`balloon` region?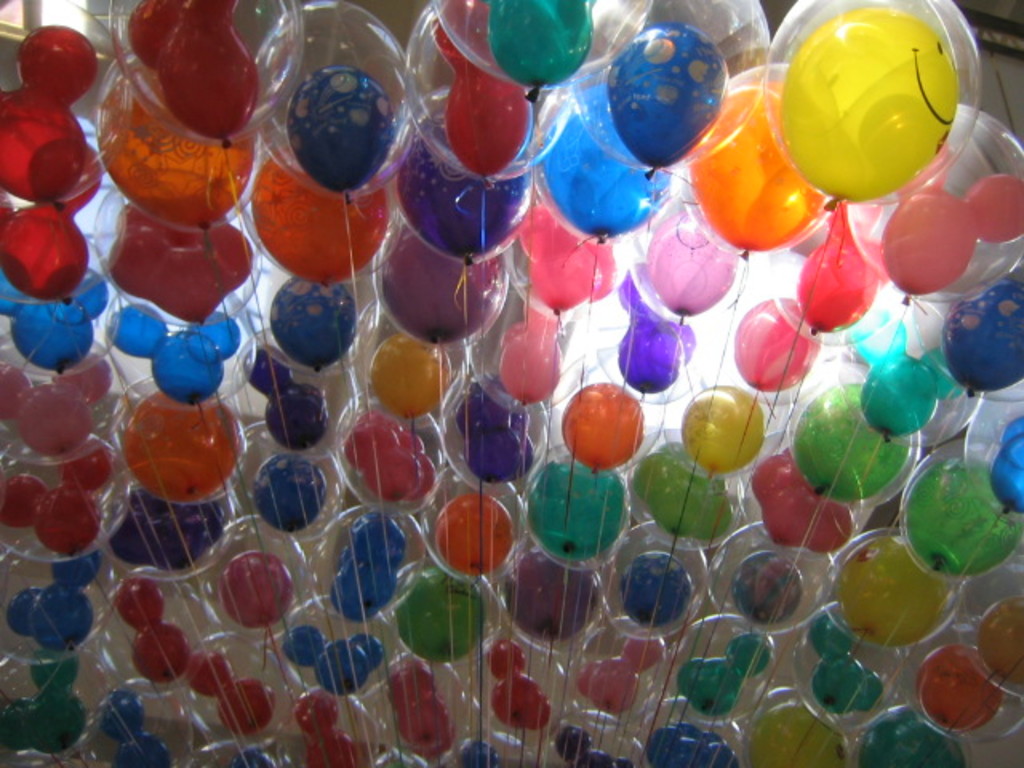
(x1=0, y1=243, x2=122, y2=378)
